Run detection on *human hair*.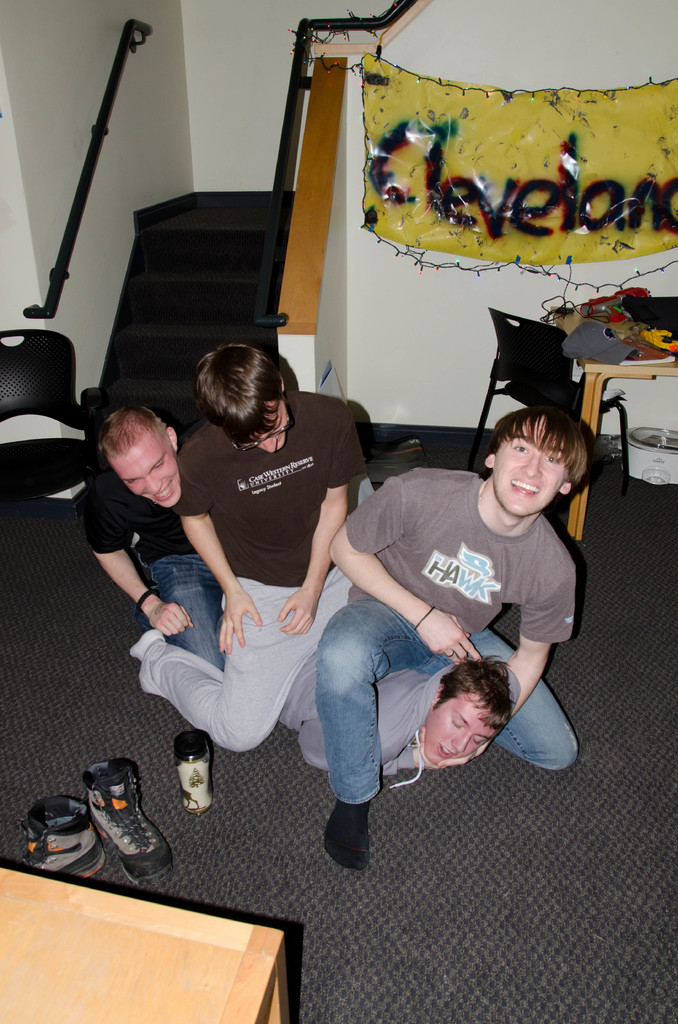
Result: select_region(472, 404, 595, 535).
